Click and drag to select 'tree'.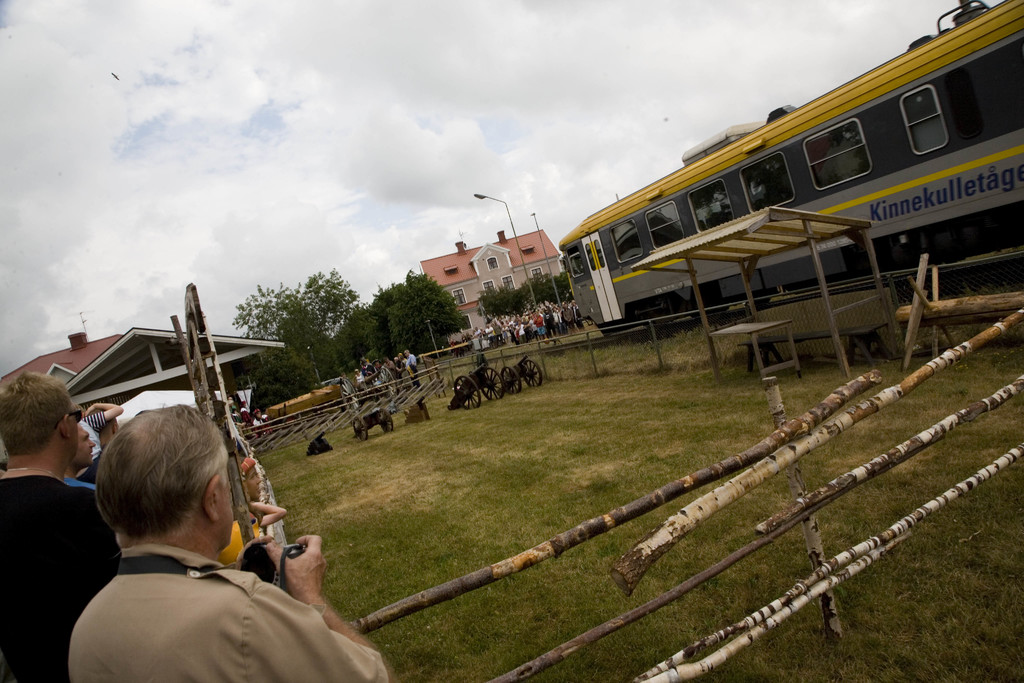
Selection: 395,268,463,345.
